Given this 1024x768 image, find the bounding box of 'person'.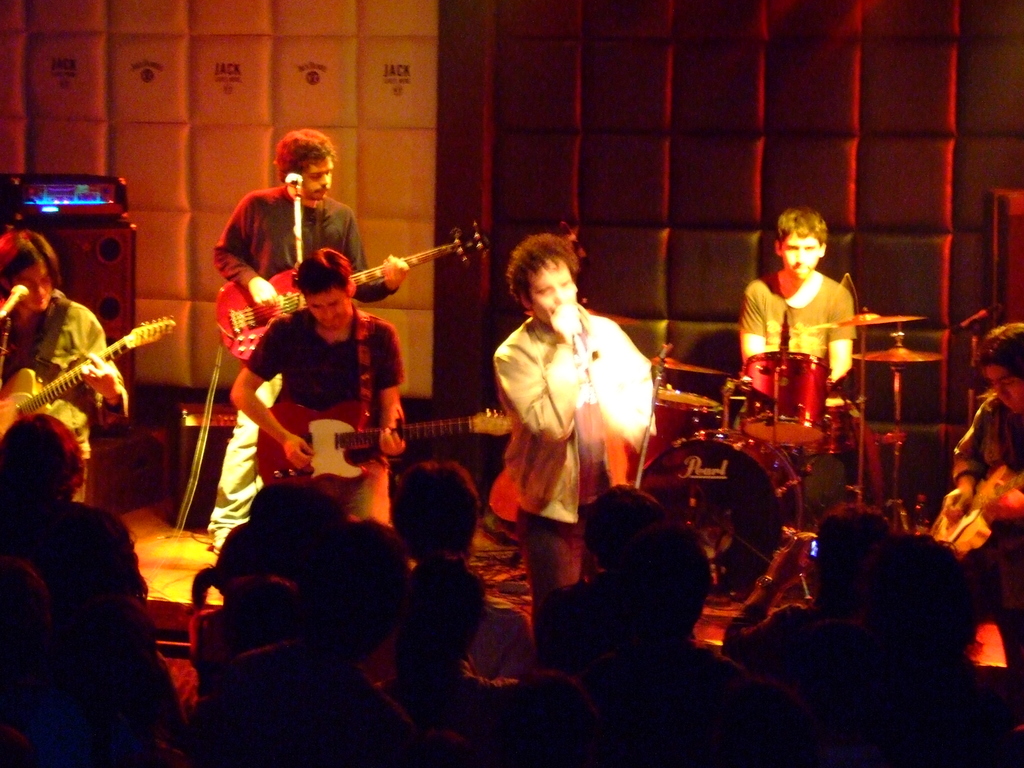
left=532, top=482, right=756, bottom=700.
